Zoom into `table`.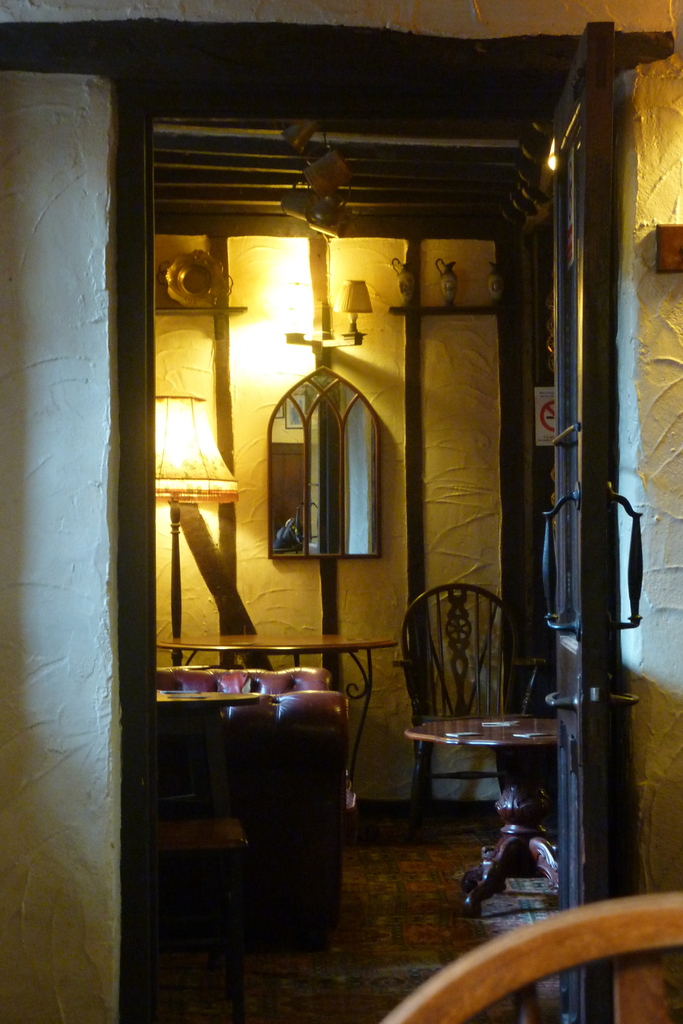
Zoom target: {"x1": 413, "y1": 712, "x2": 579, "y2": 871}.
